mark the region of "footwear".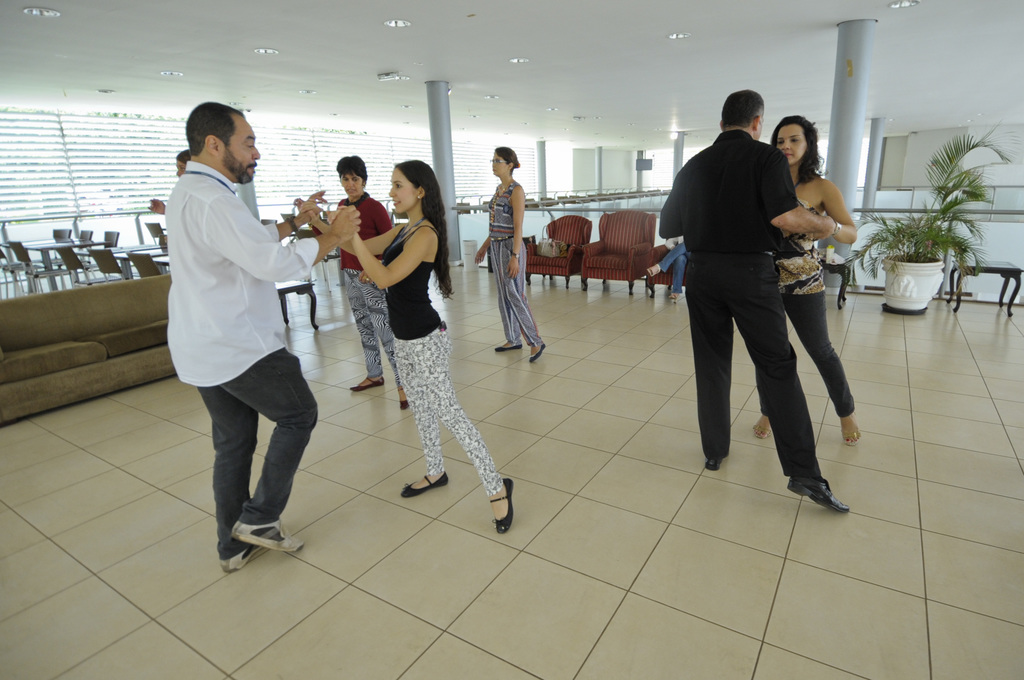
Region: 647 264 662 280.
